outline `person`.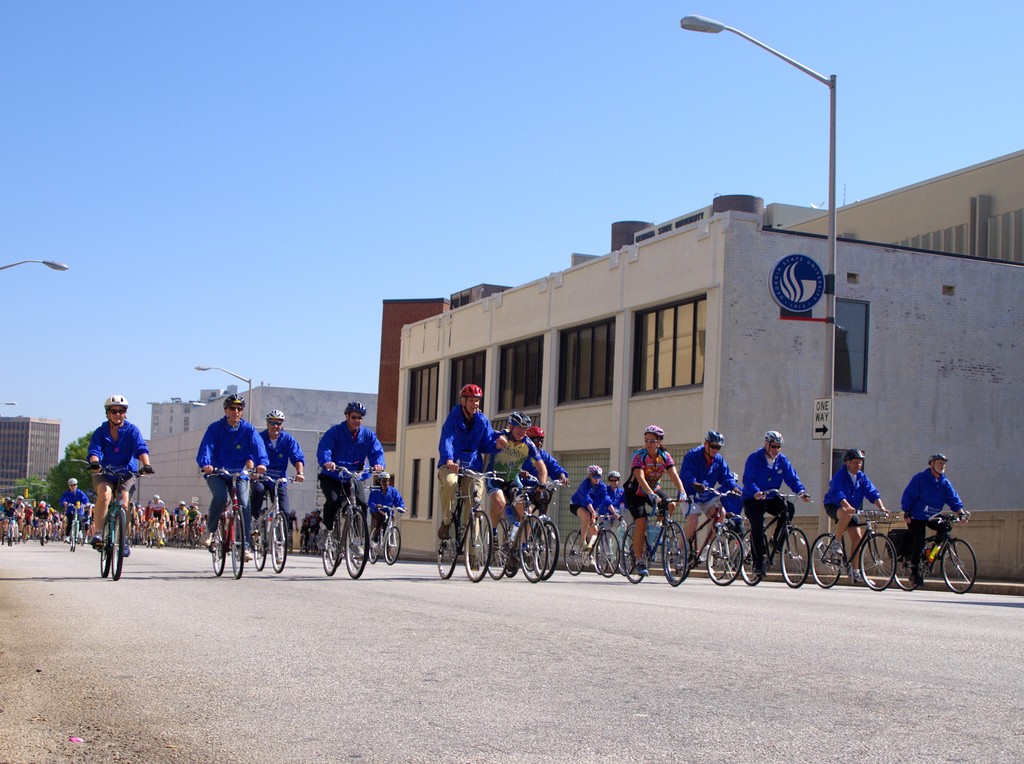
Outline: box=[824, 442, 888, 578].
